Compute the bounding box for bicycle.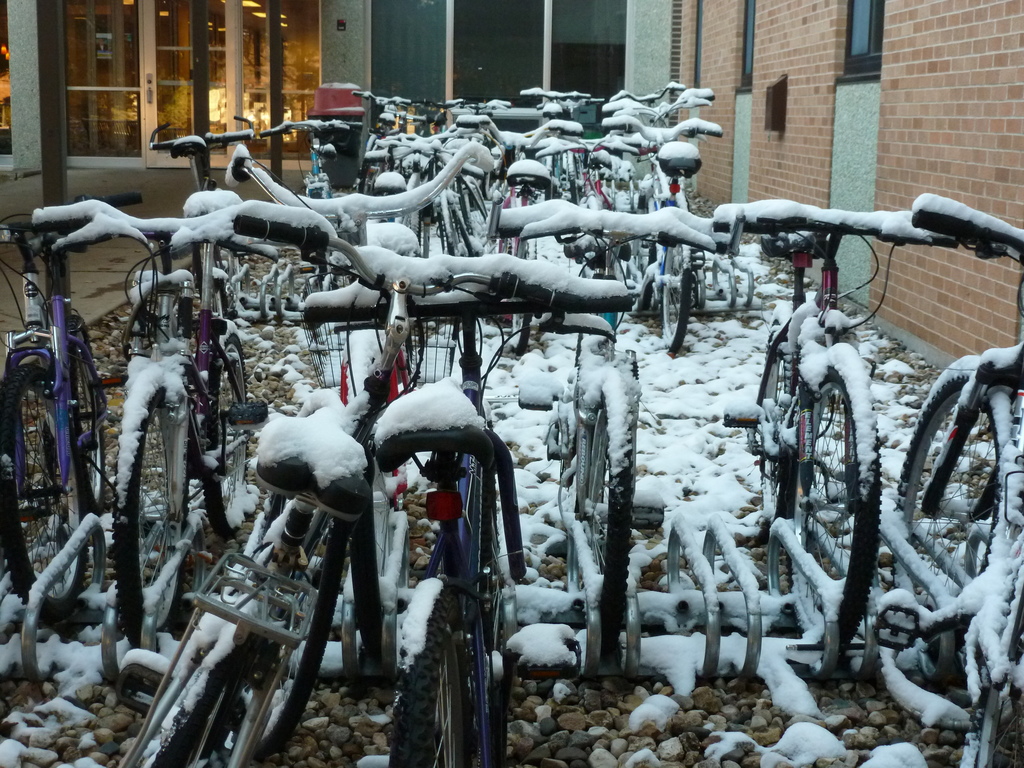
123:213:473:767.
